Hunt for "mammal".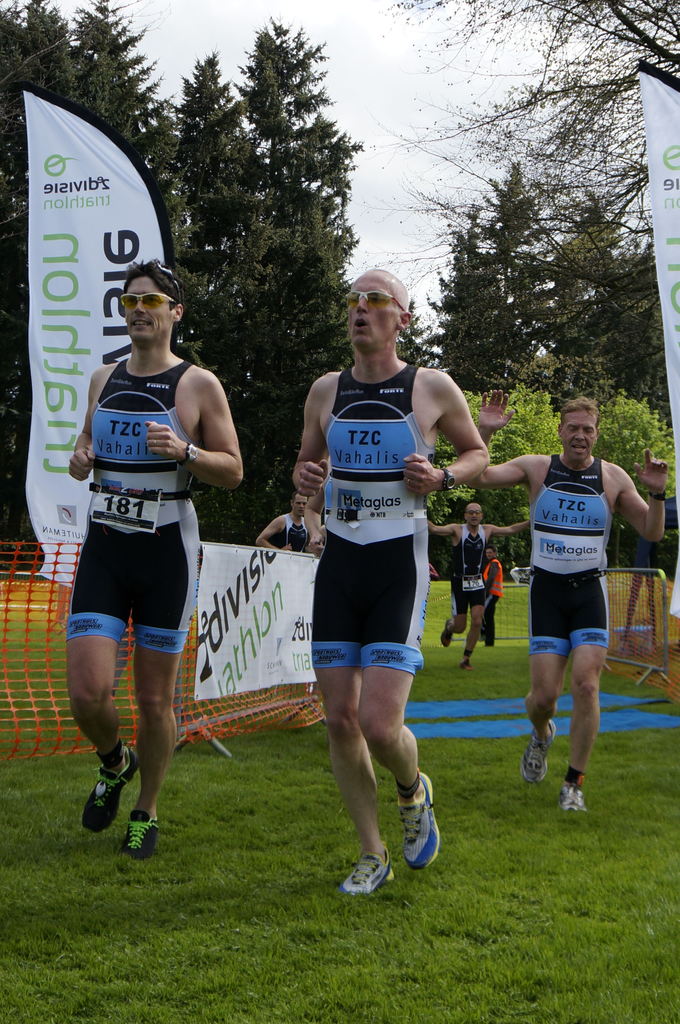
Hunted down at 254 493 324 557.
